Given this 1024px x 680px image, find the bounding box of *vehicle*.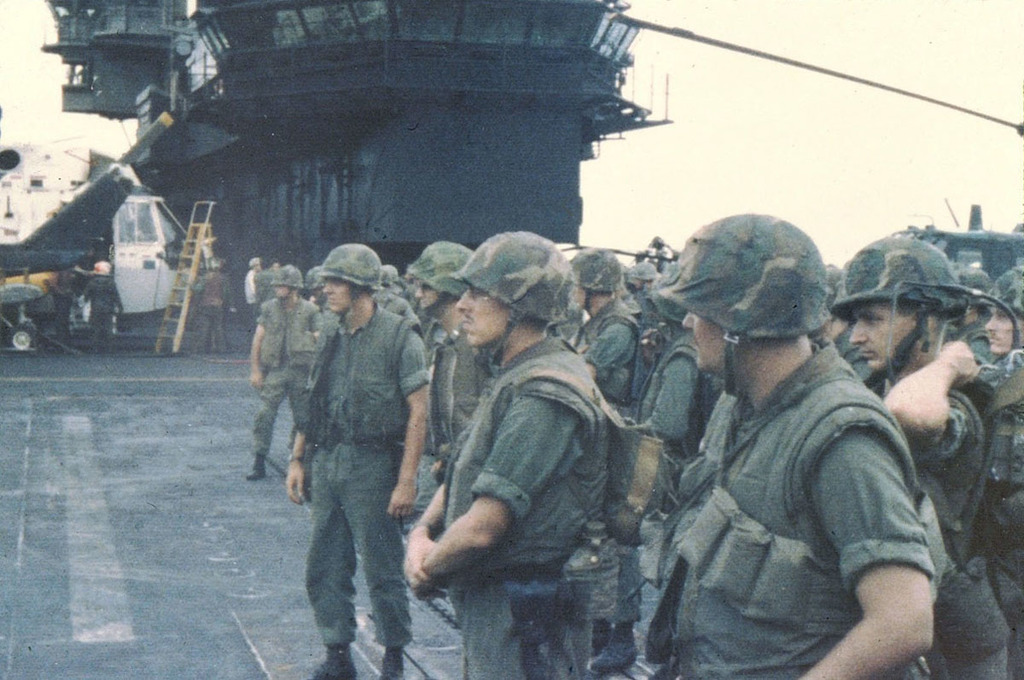
Rect(0, 183, 213, 354).
